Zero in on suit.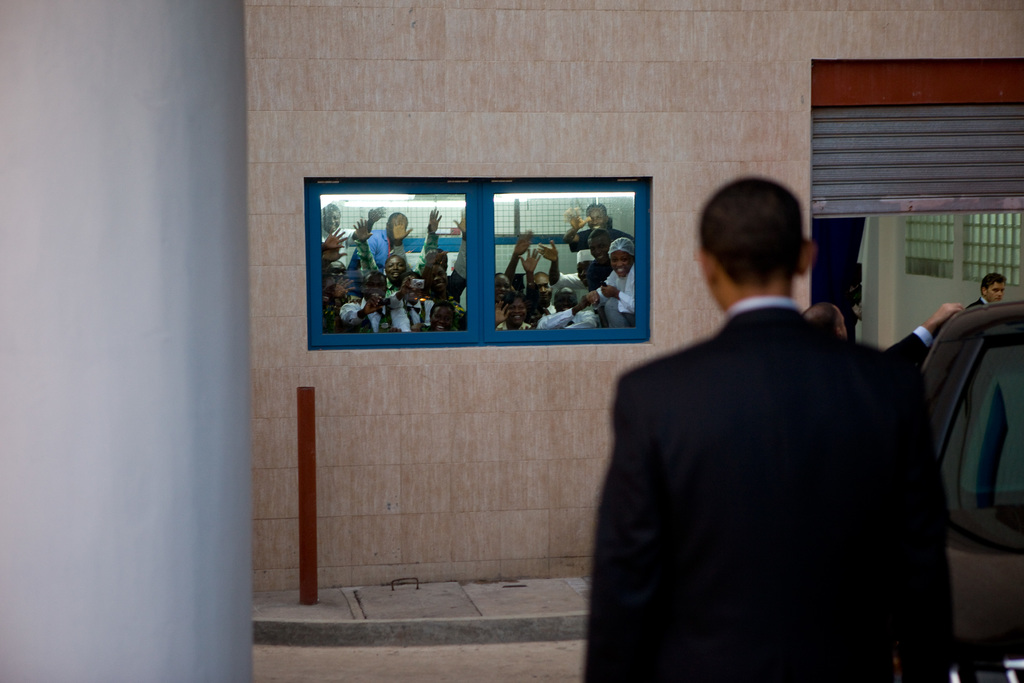
Zeroed in: [576, 304, 959, 682].
